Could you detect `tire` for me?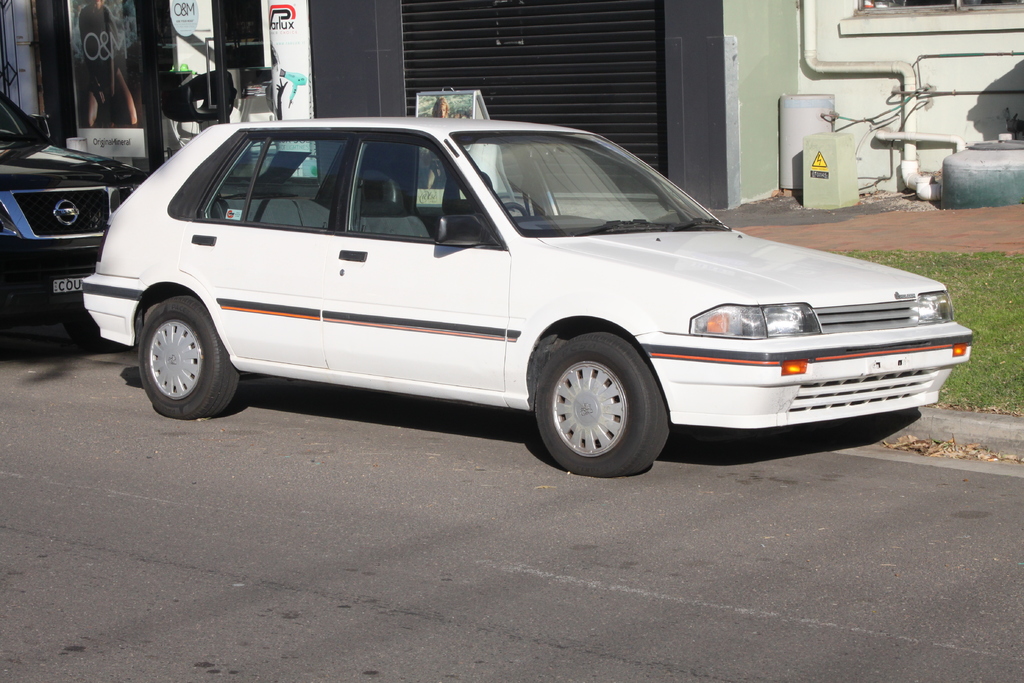
Detection result: BBox(531, 329, 669, 470).
